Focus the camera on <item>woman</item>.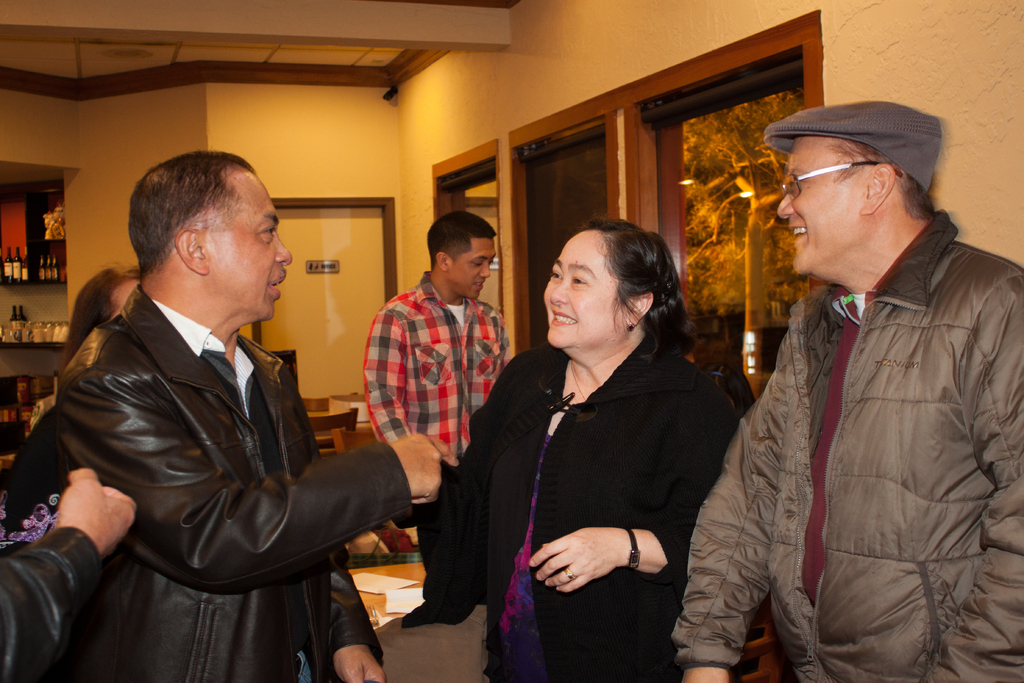
Focus region: <region>49, 260, 141, 400</region>.
